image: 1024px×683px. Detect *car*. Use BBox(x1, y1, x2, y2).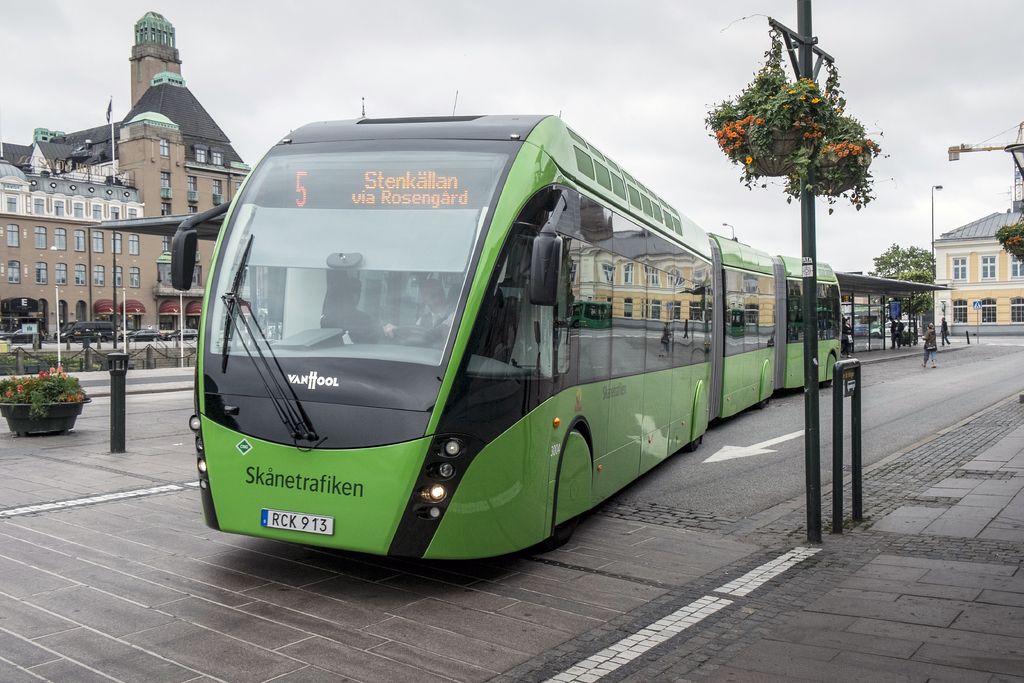
BBox(118, 325, 166, 342).
